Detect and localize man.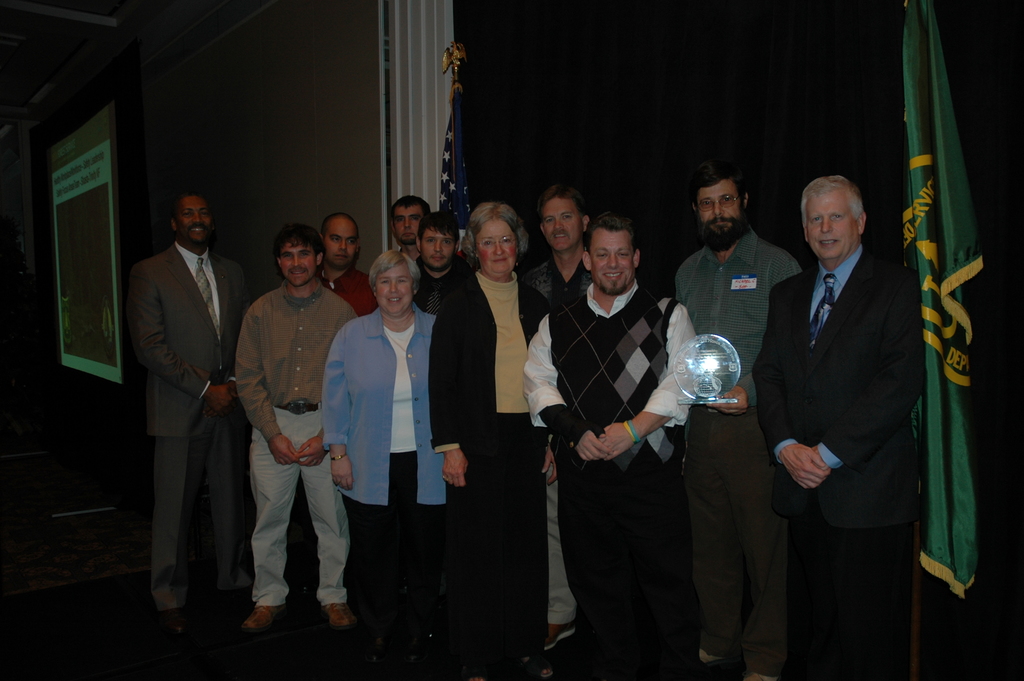
Localized at {"x1": 232, "y1": 224, "x2": 356, "y2": 634}.
